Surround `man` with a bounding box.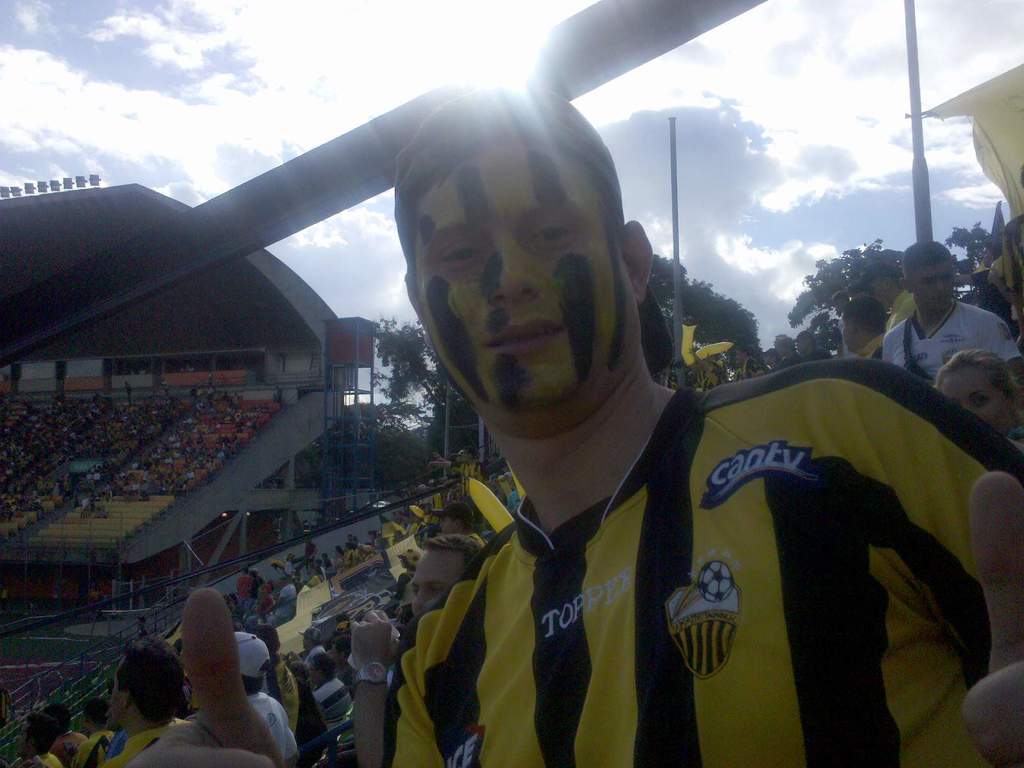
left=230, top=630, right=301, bottom=767.
